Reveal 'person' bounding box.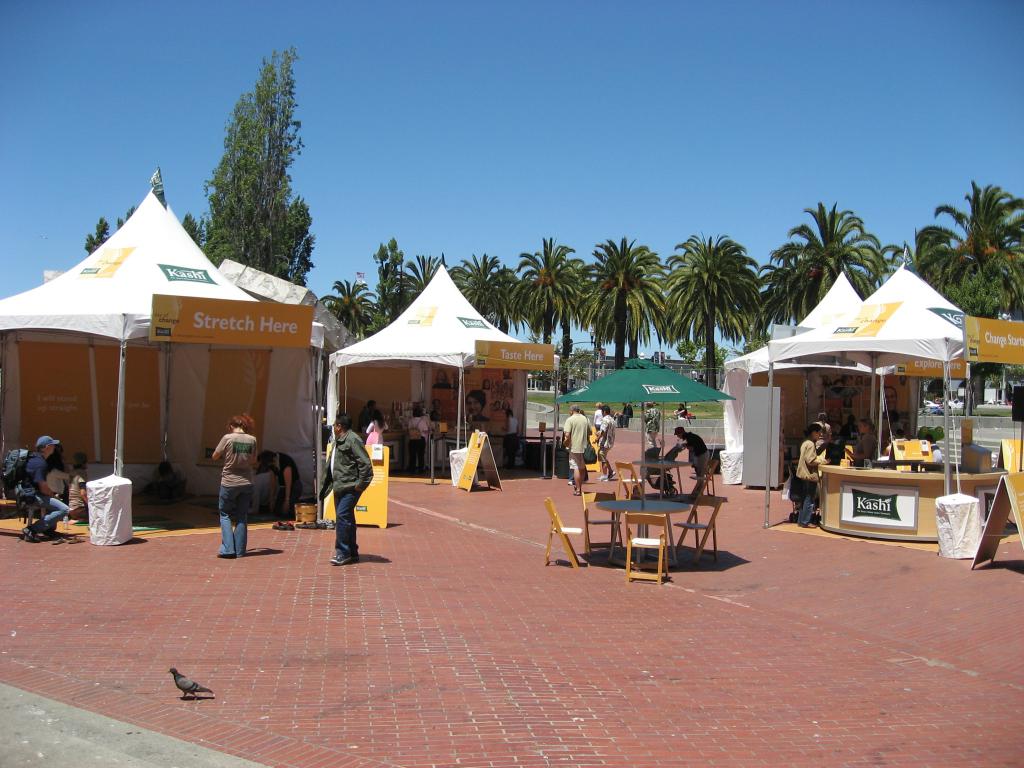
Revealed: (left=501, top=409, right=513, bottom=467).
